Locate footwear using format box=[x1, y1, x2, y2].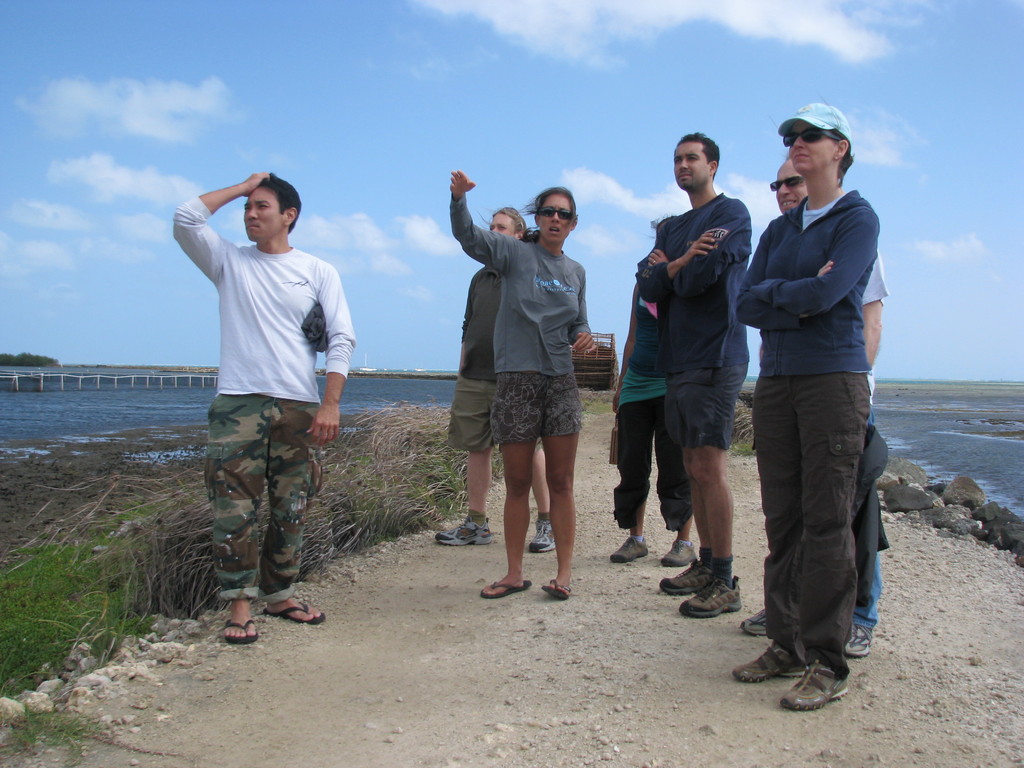
box=[523, 507, 556, 559].
